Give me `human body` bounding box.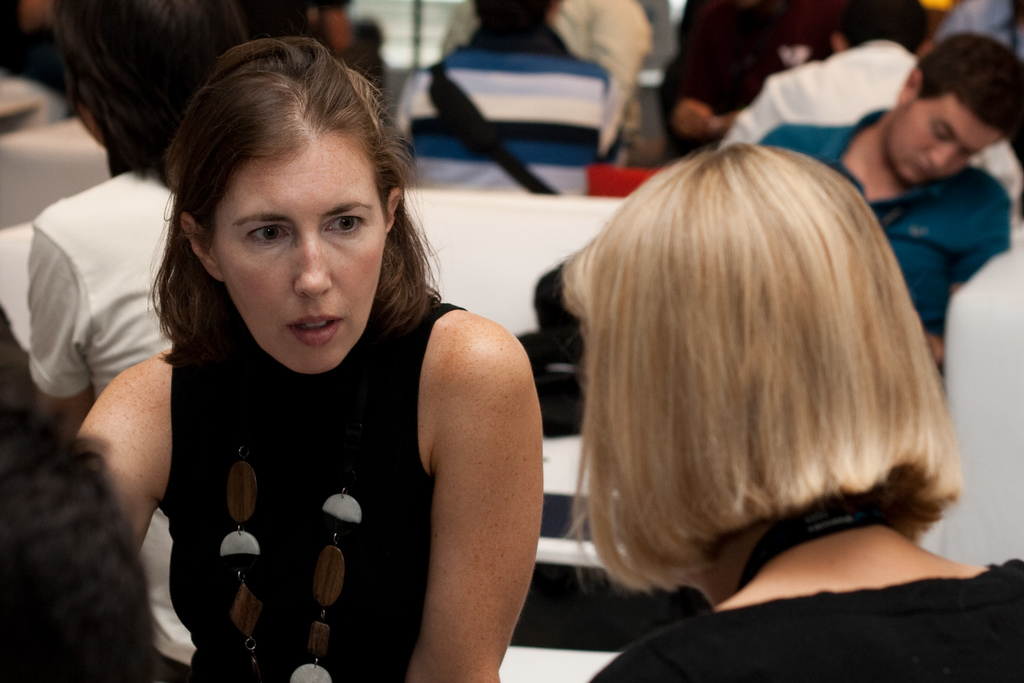
bbox(762, 34, 1023, 344).
